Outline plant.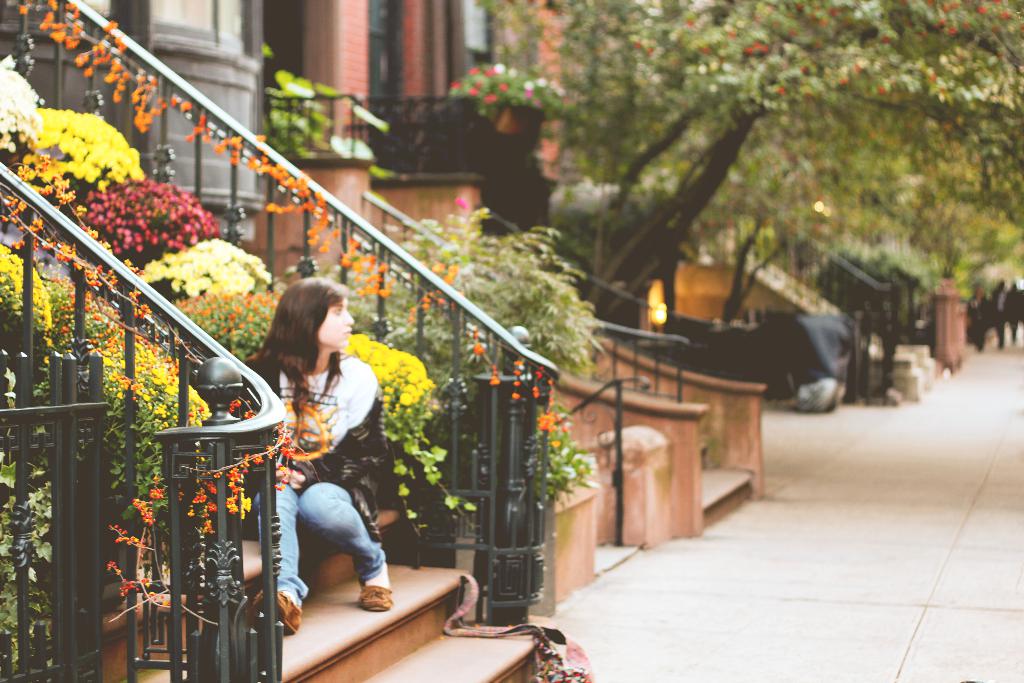
Outline: (148,293,268,407).
